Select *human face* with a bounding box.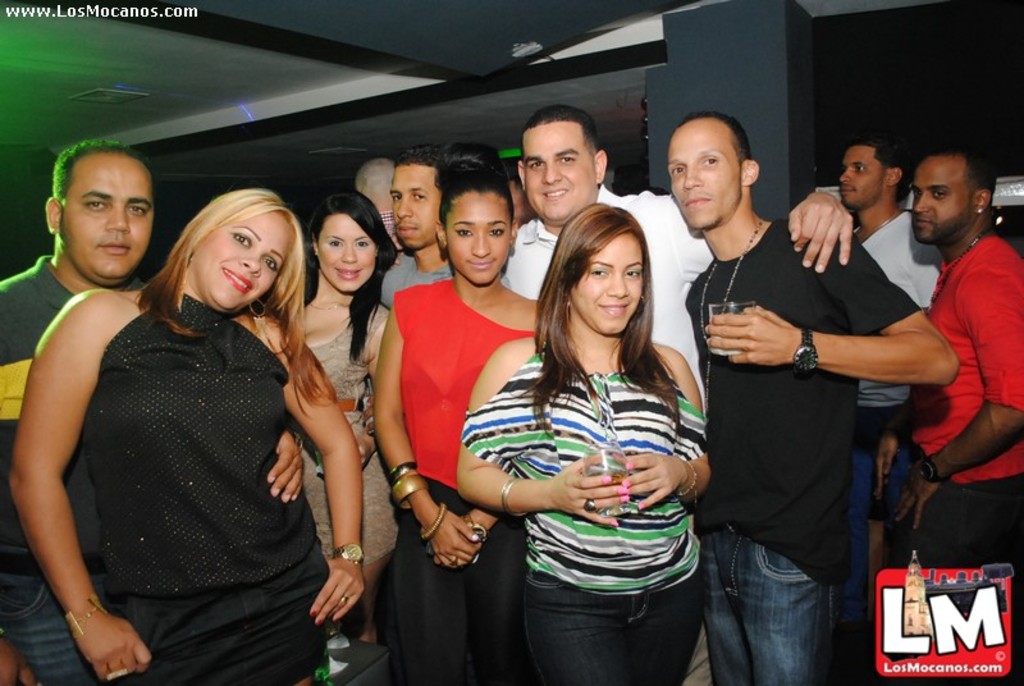
200 211 292 311.
